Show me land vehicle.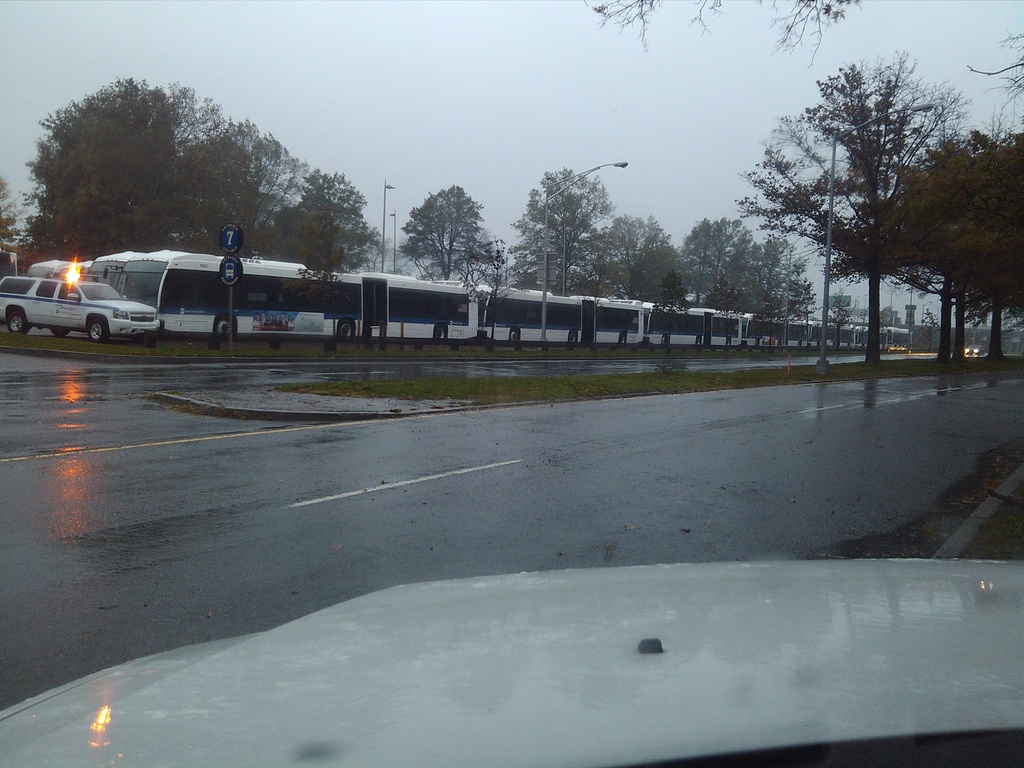
land vehicle is here: detection(68, 258, 92, 285).
